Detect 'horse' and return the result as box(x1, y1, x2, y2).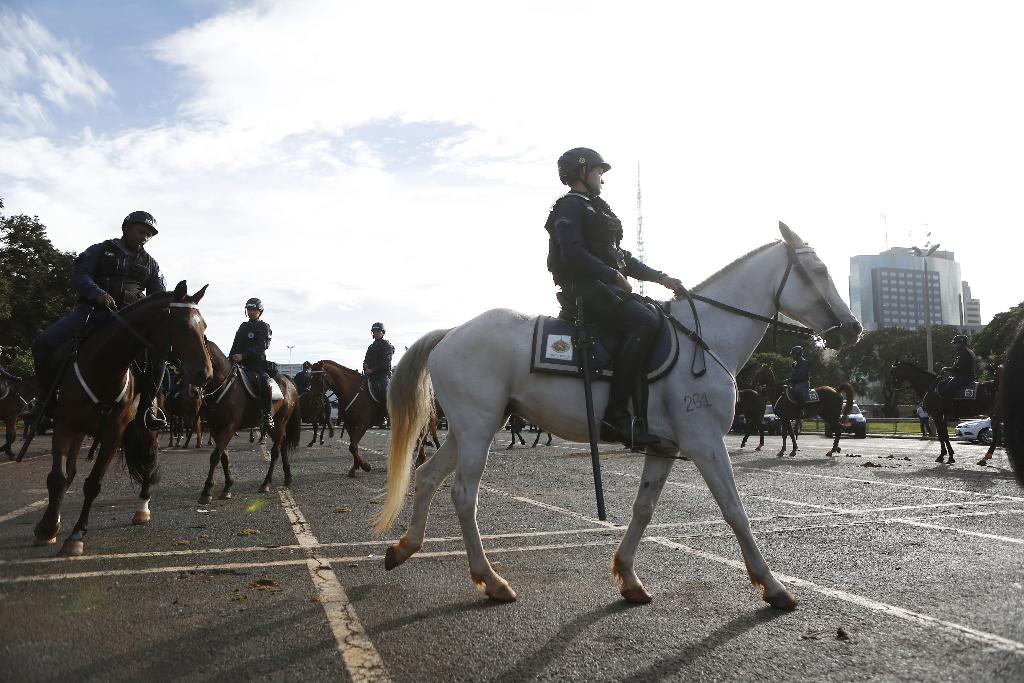
box(31, 277, 216, 559).
